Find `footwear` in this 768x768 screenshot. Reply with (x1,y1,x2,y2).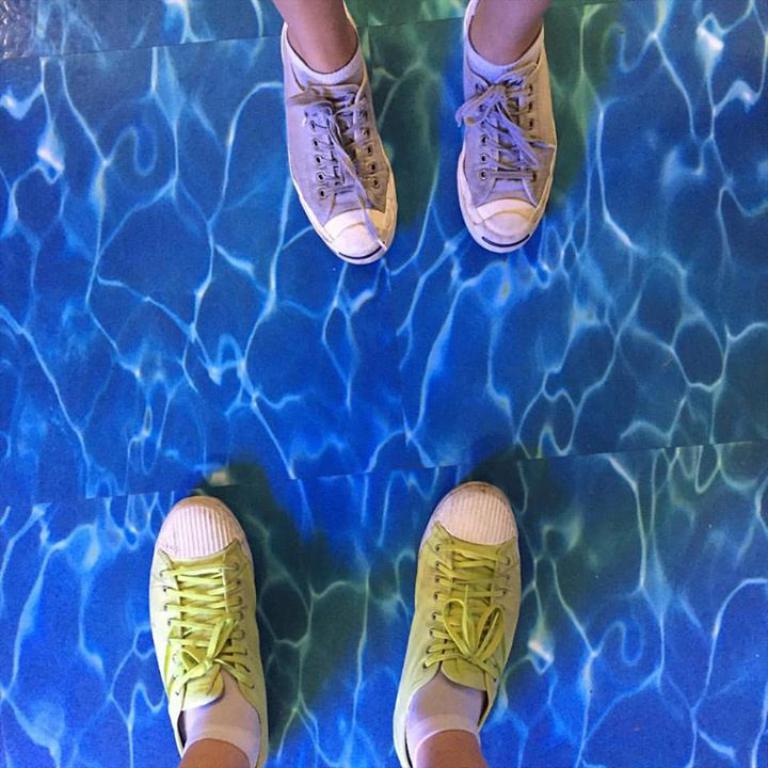
(147,495,272,767).
